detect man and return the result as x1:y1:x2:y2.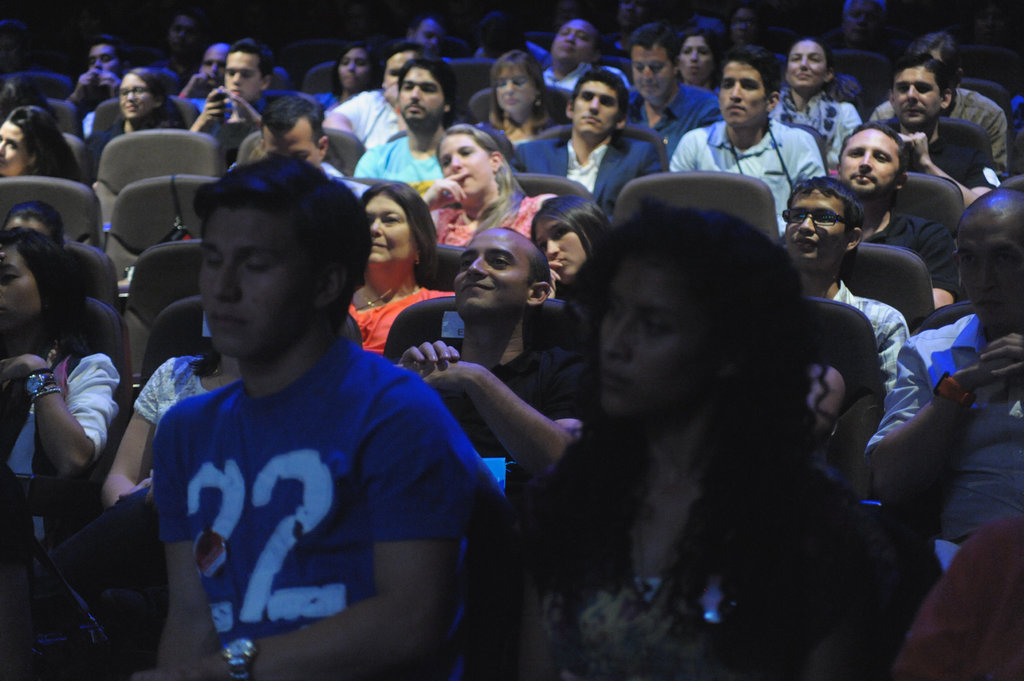
173:38:266:154.
